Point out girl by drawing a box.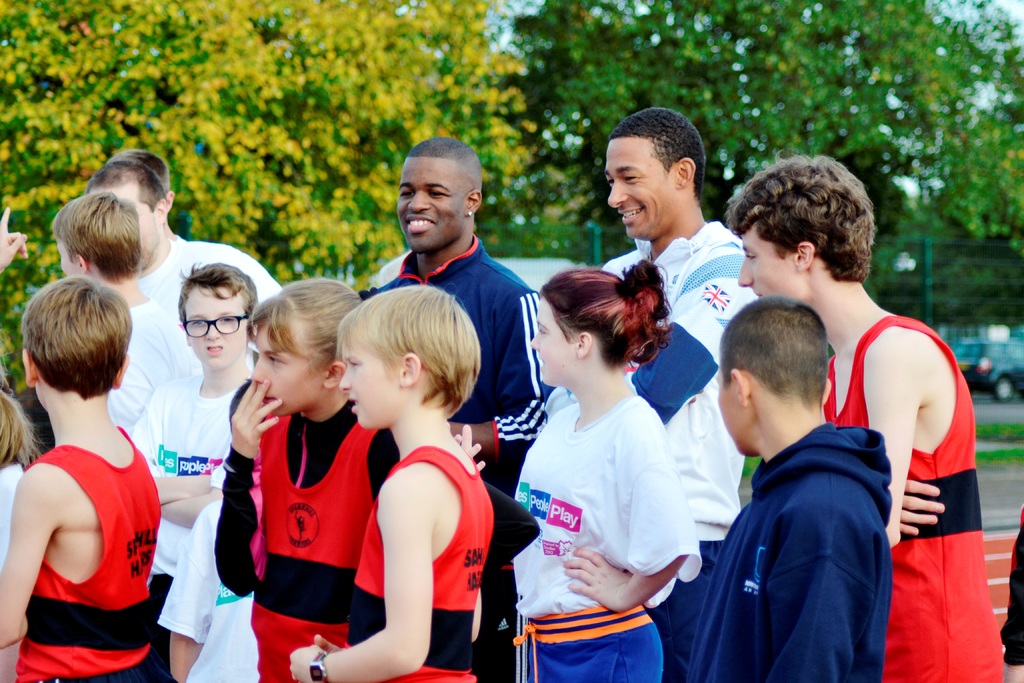
(214,276,486,682).
